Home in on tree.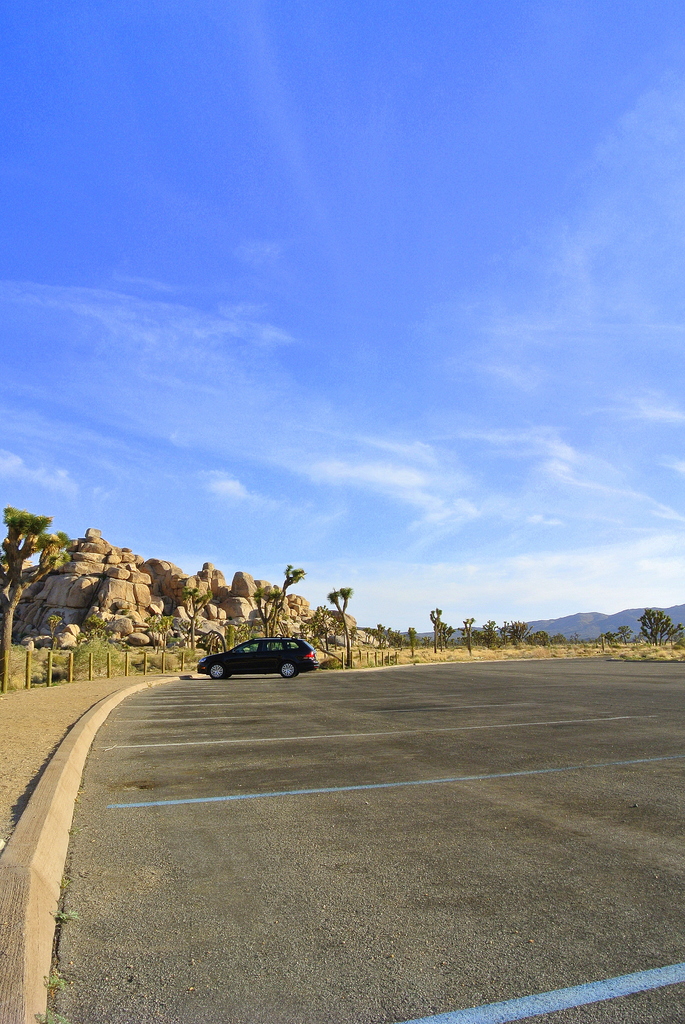
Homed in at bbox(478, 618, 496, 644).
